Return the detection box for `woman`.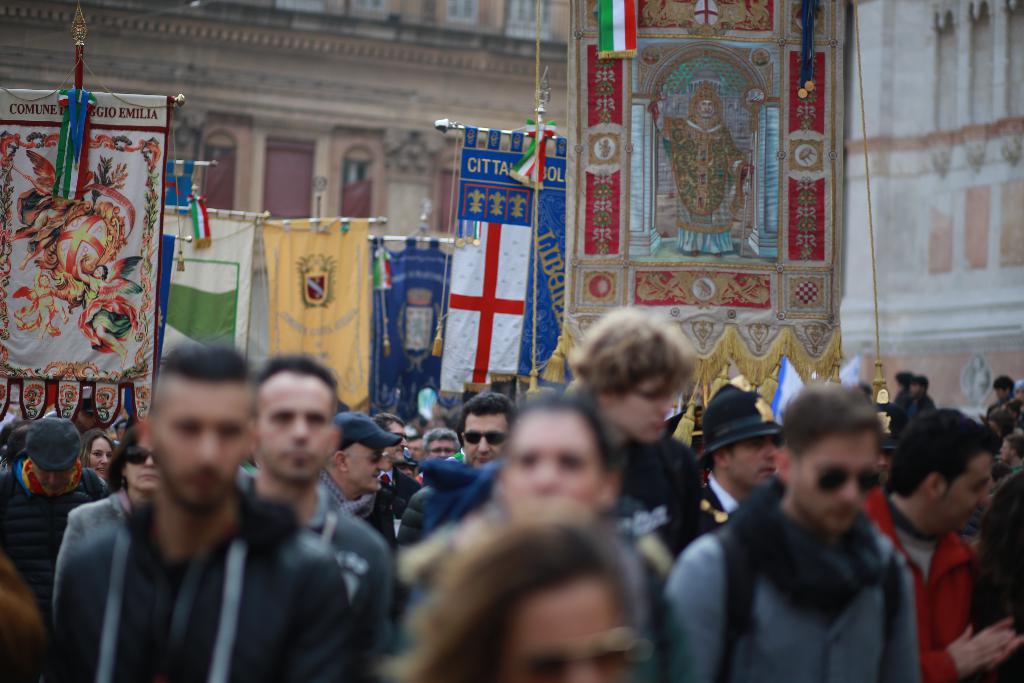
BBox(988, 410, 1014, 438).
